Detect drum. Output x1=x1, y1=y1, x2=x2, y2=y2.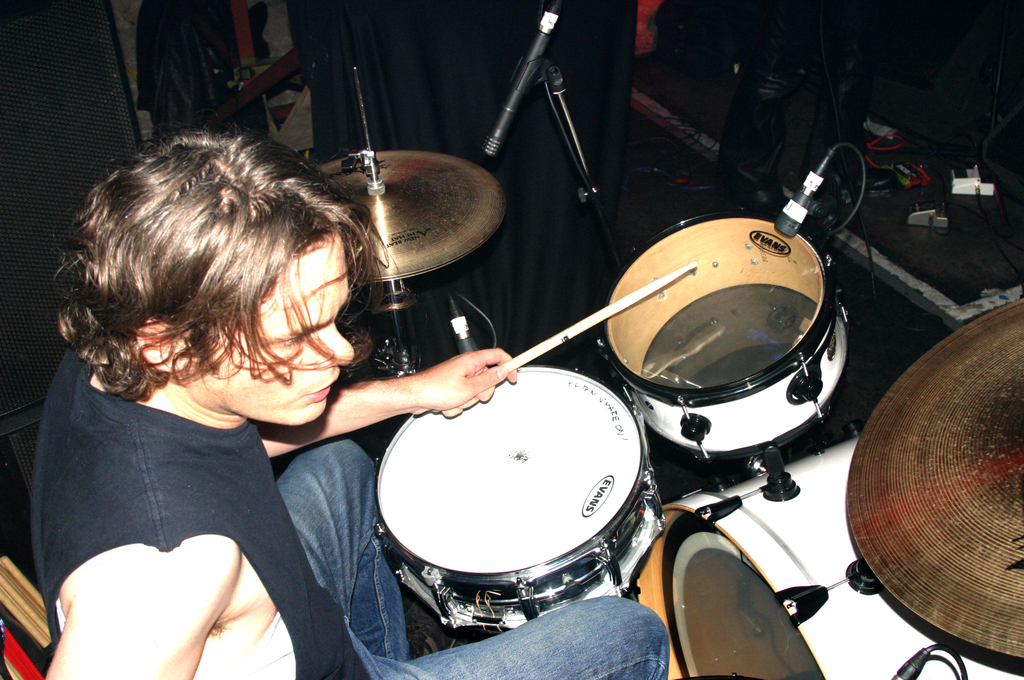
x1=372, y1=368, x2=666, y2=634.
